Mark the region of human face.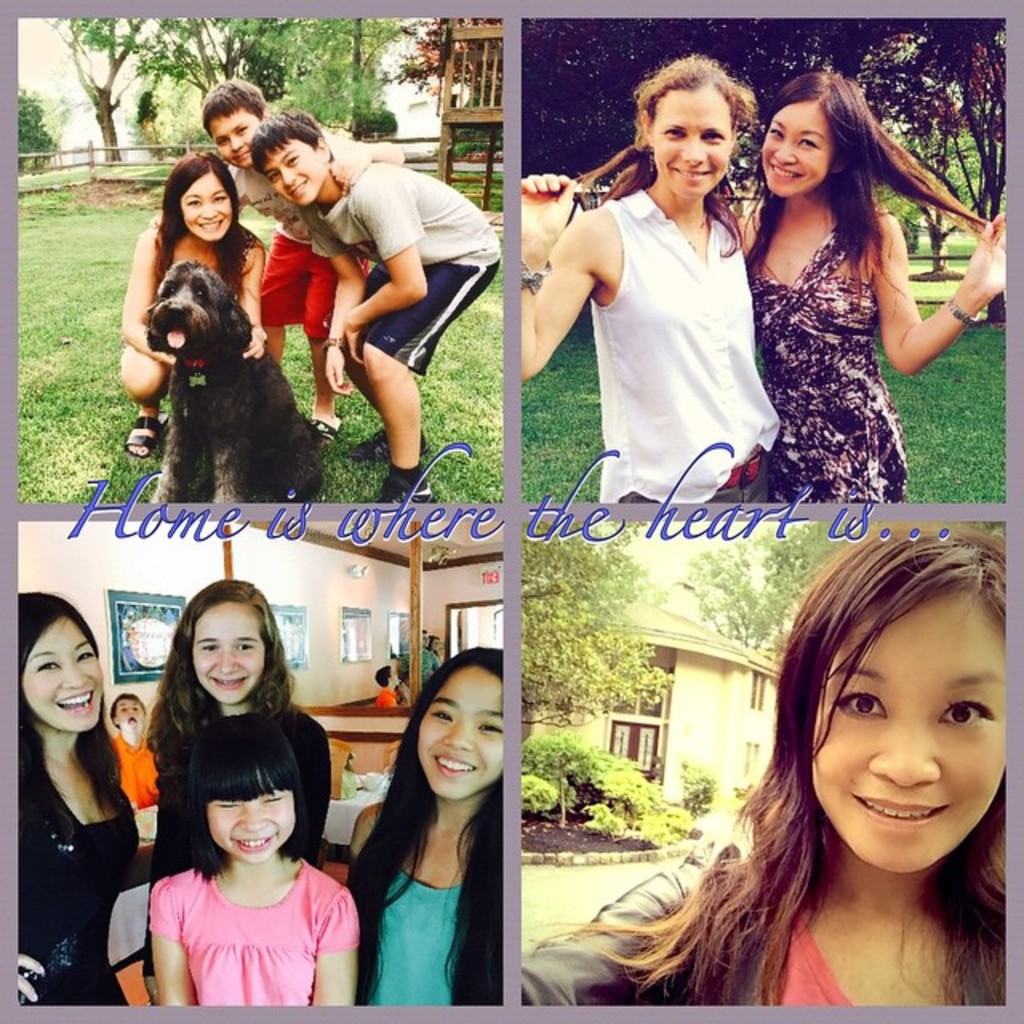
Region: pyautogui.locateOnScreen(210, 794, 286, 858).
